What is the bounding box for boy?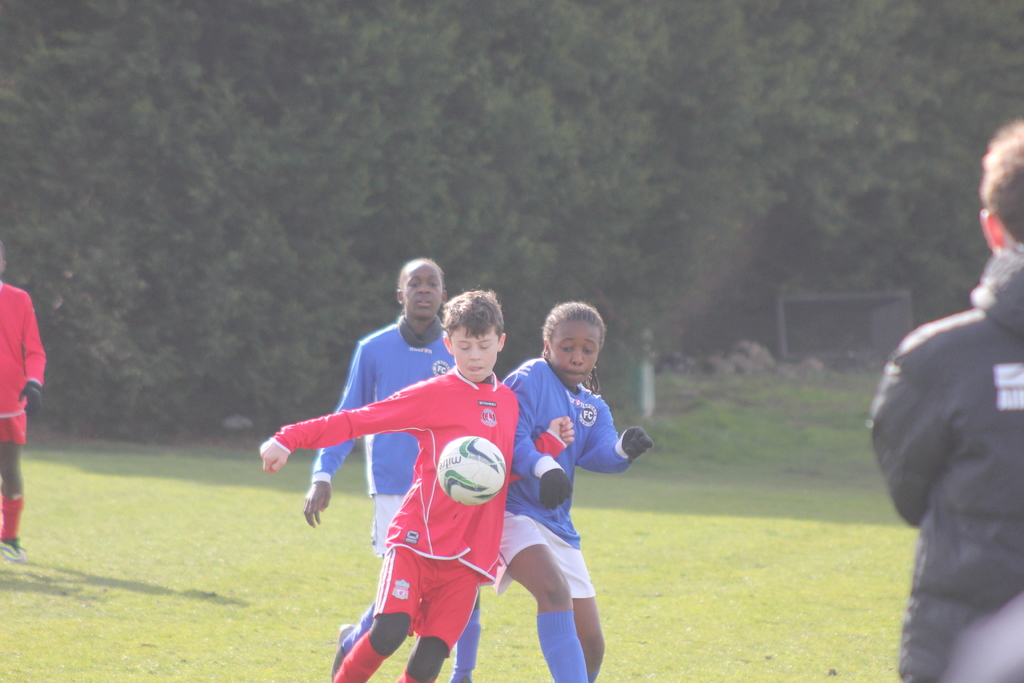
pyautogui.locateOnScreen(472, 286, 646, 661).
